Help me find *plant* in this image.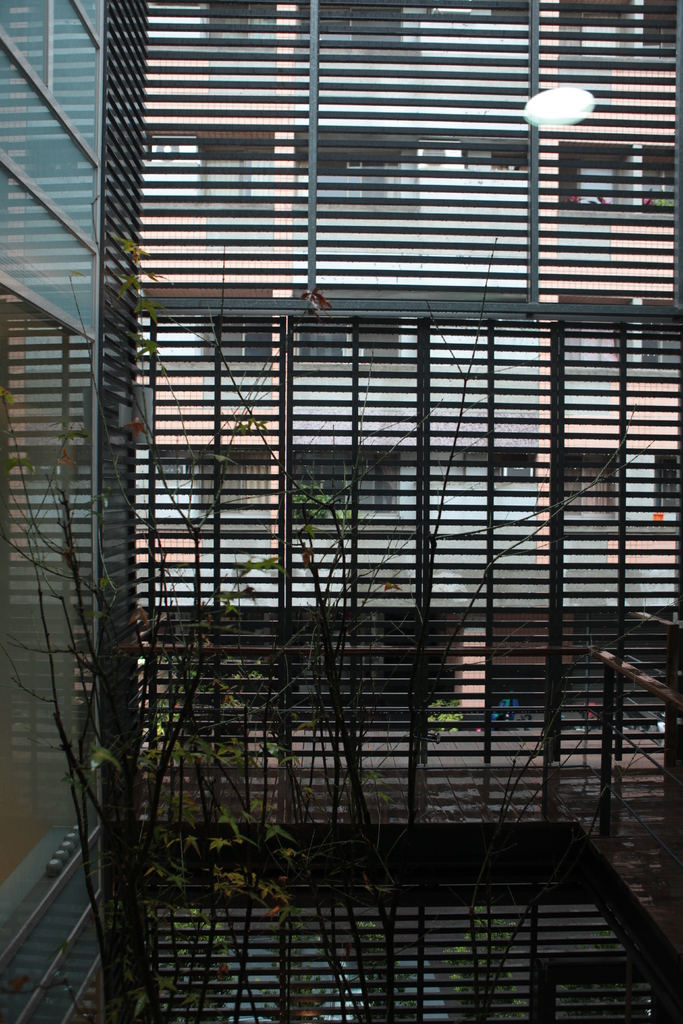
Found it: [416, 687, 461, 746].
